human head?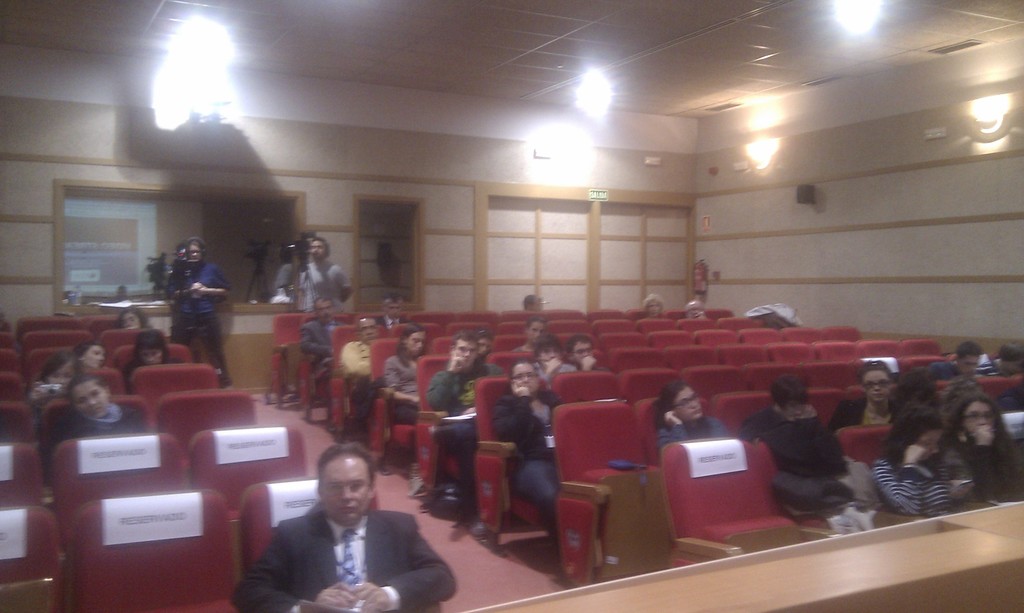
[956,340,982,379]
